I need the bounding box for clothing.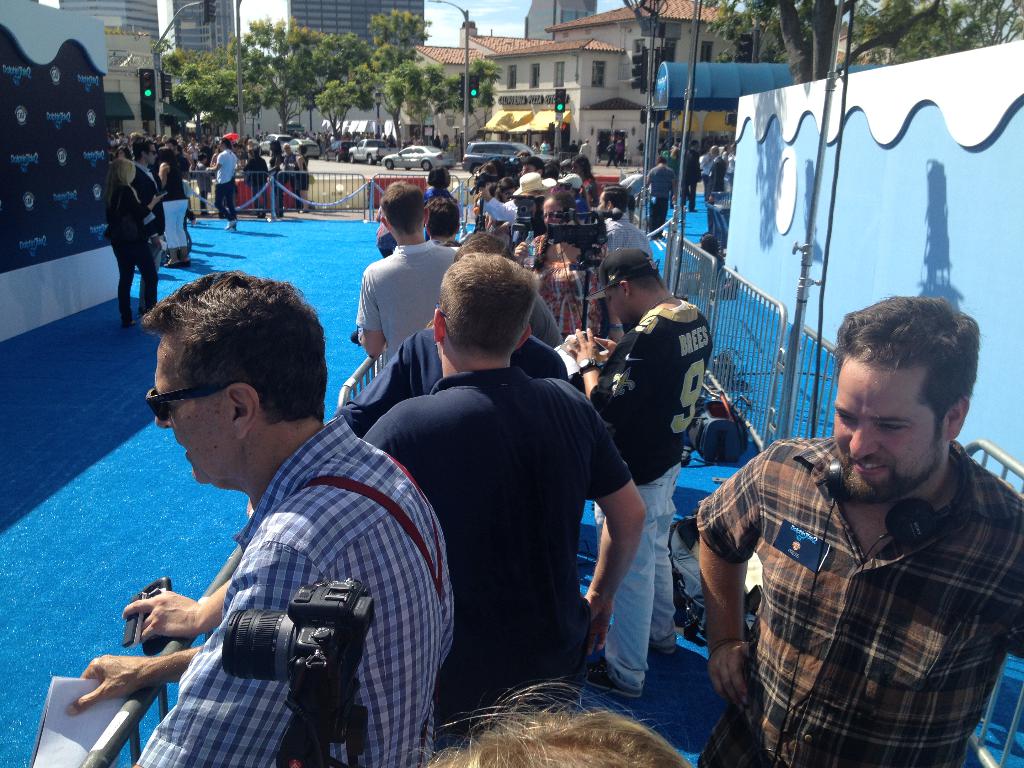
Here it is: 367 365 628 742.
